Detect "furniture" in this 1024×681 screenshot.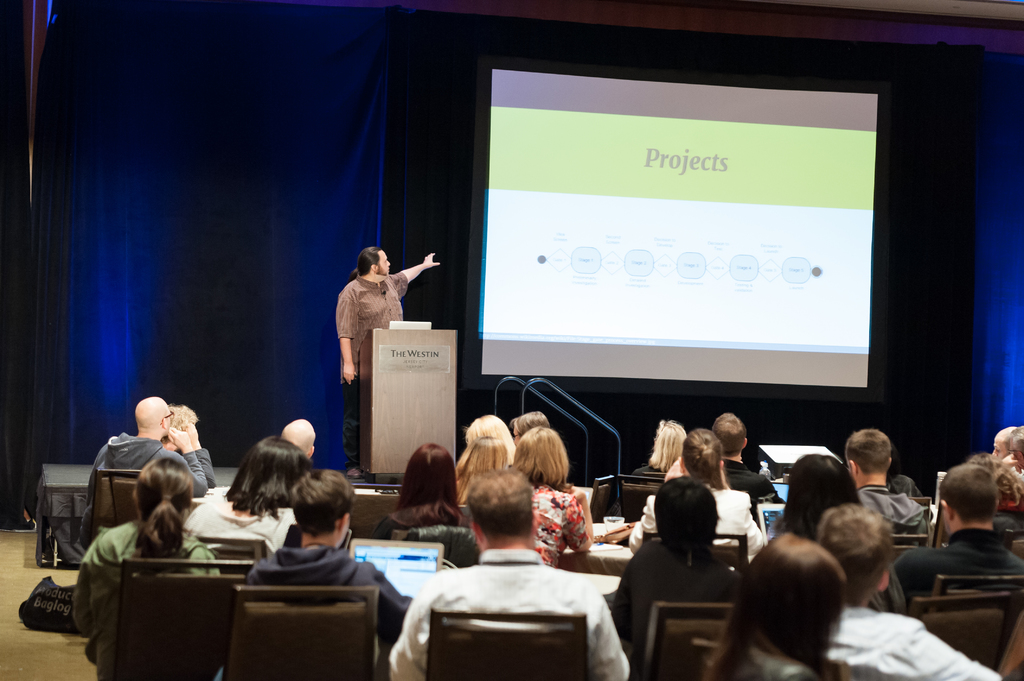
Detection: (x1=424, y1=605, x2=589, y2=680).
